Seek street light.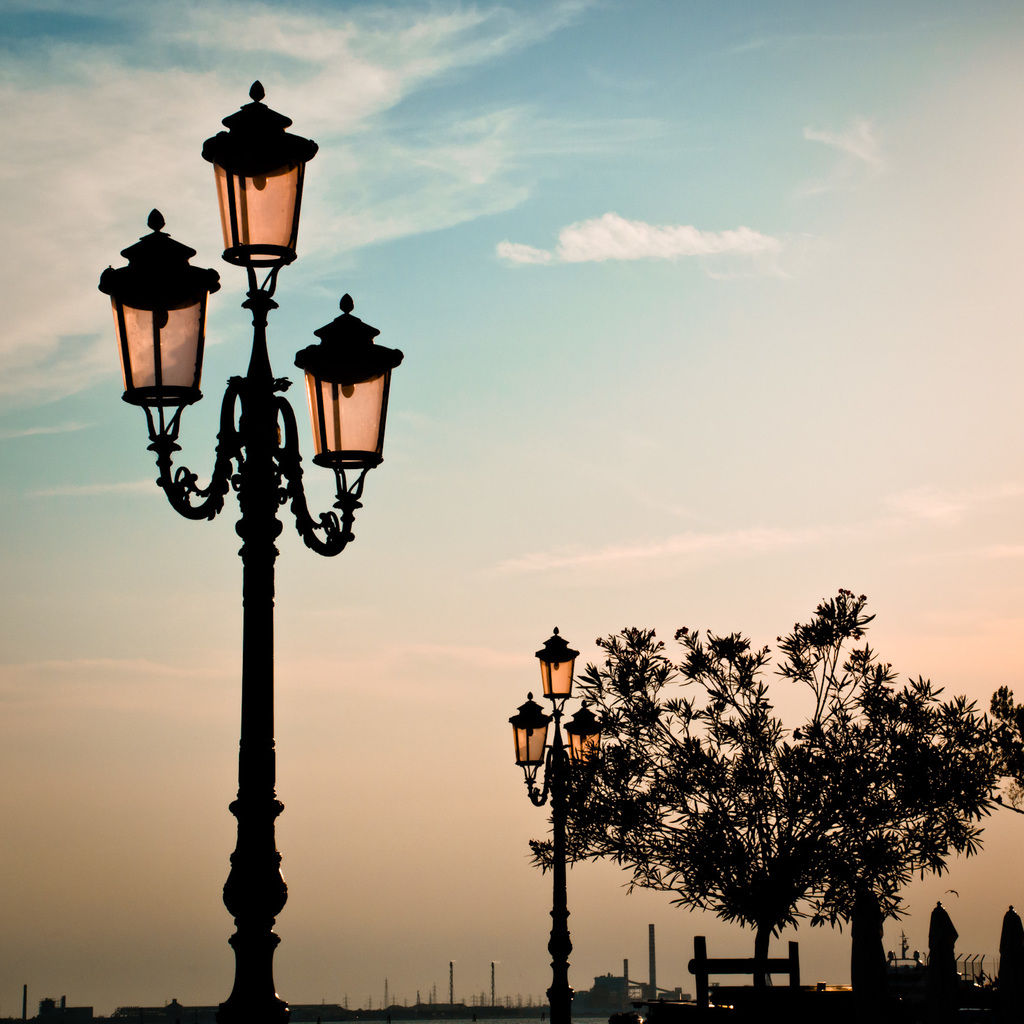
[left=491, top=959, right=507, bottom=1006].
